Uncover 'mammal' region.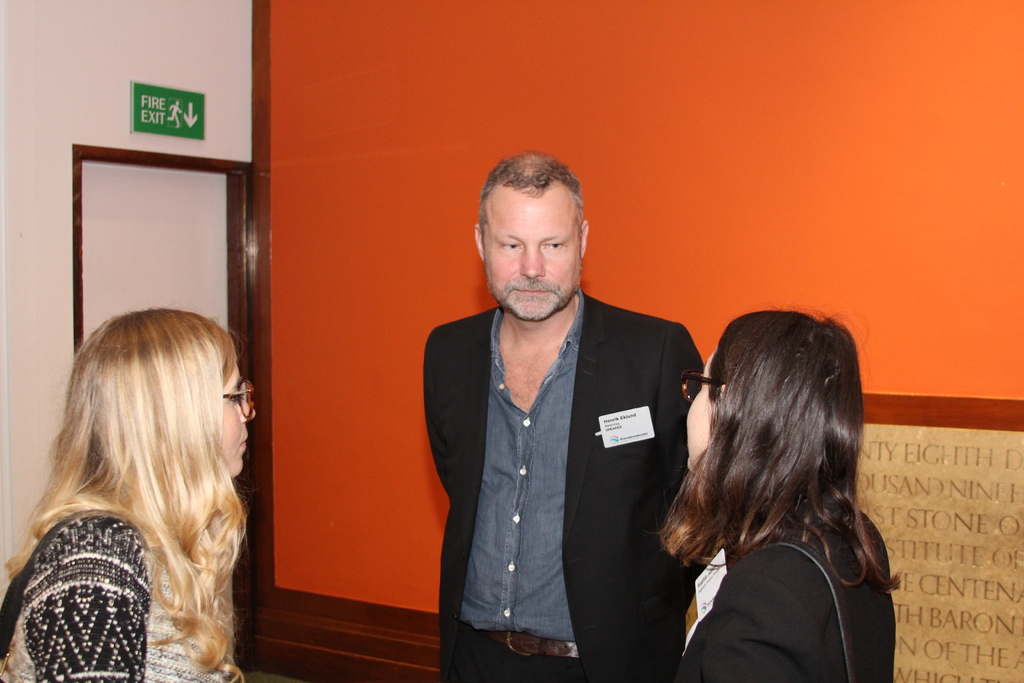
Uncovered: [654,293,894,682].
